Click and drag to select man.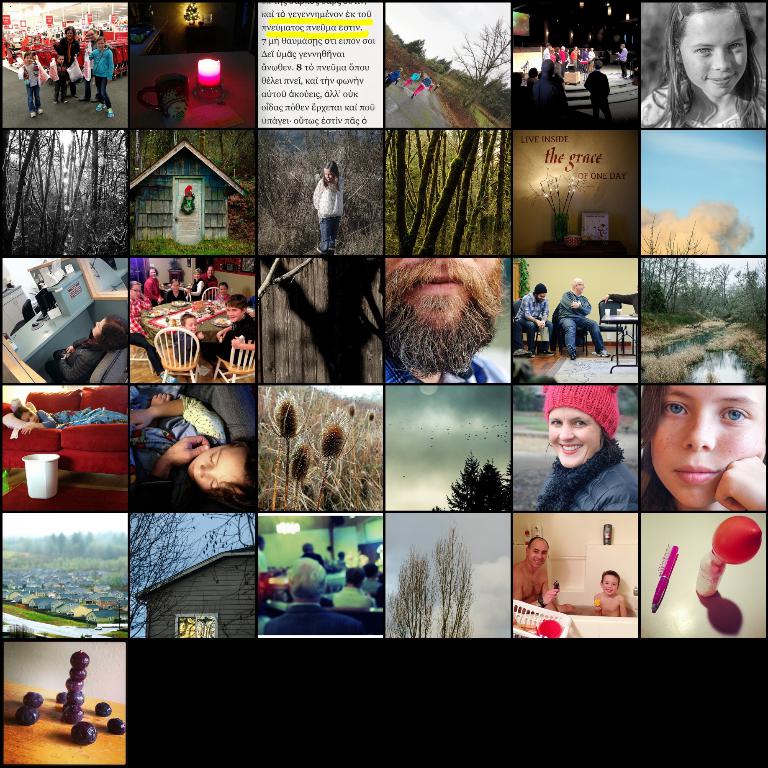
Selection: {"left": 531, "top": 59, "right": 573, "bottom": 130}.
